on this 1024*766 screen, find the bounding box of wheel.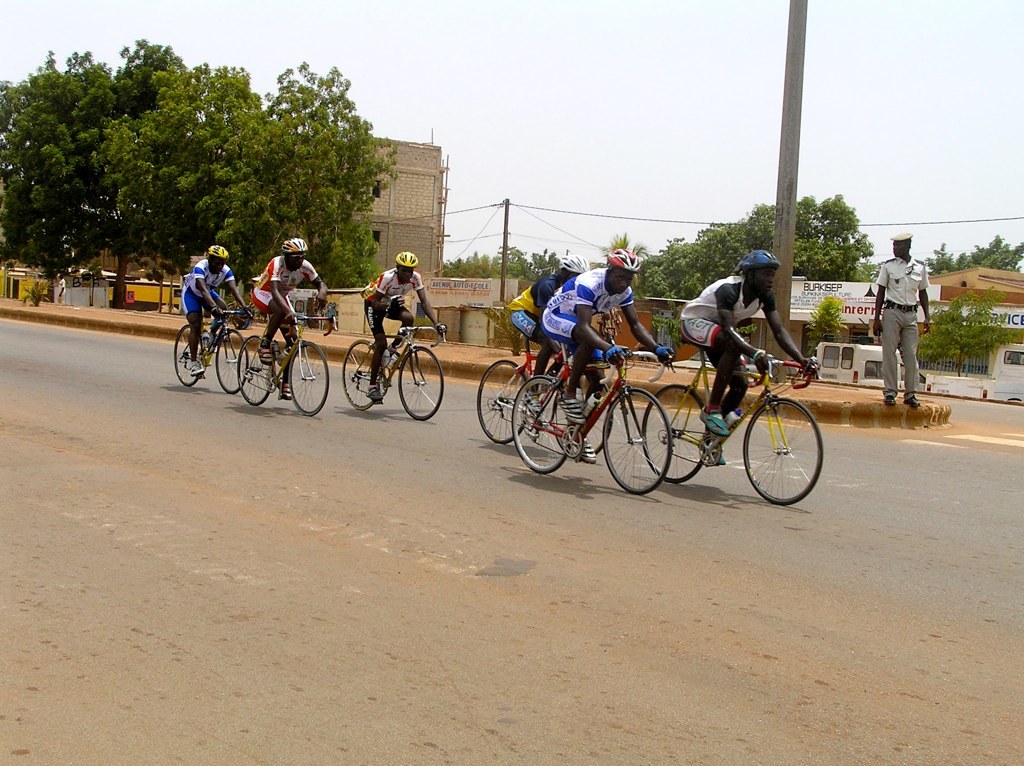
Bounding box: 344/339/370/409.
